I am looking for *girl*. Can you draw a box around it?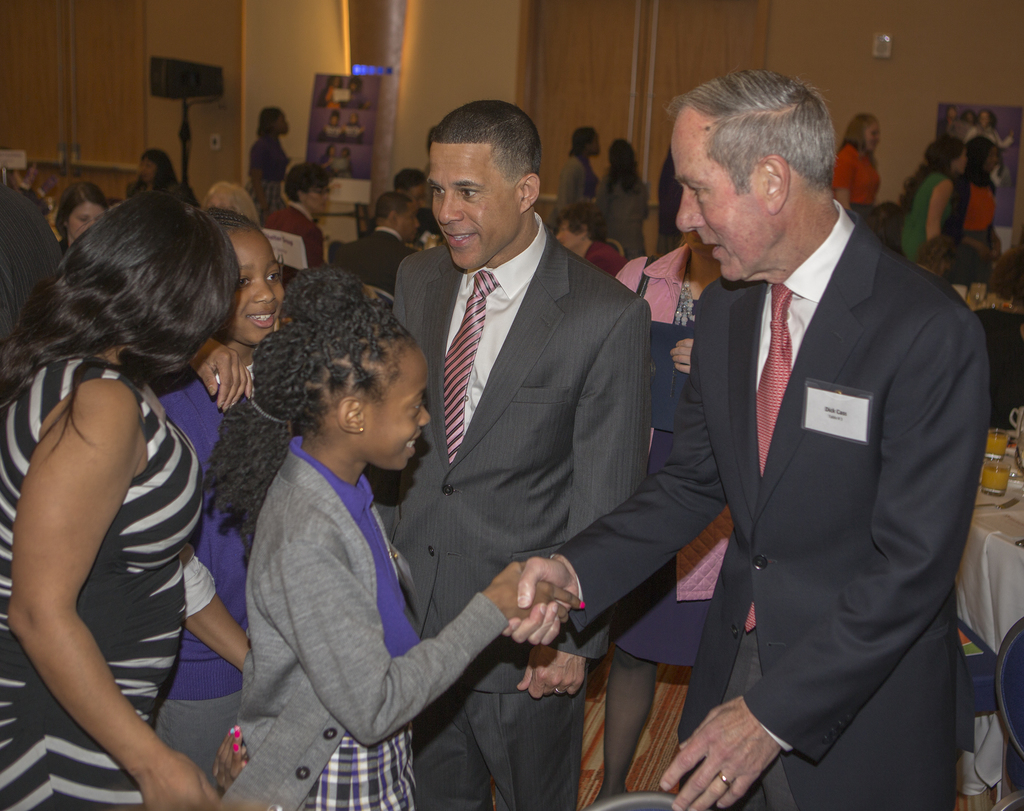
Sure, the bounding box is region(828, 107, 887, 234).
